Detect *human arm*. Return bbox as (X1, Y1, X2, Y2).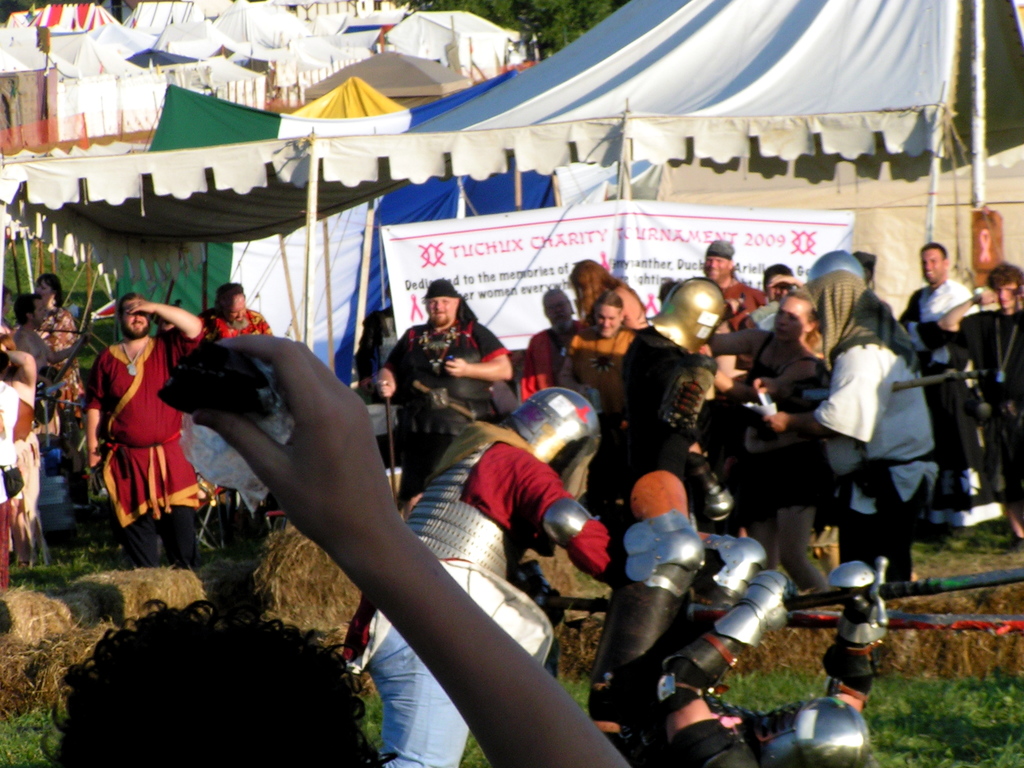
(593, 561, 801, 725).
